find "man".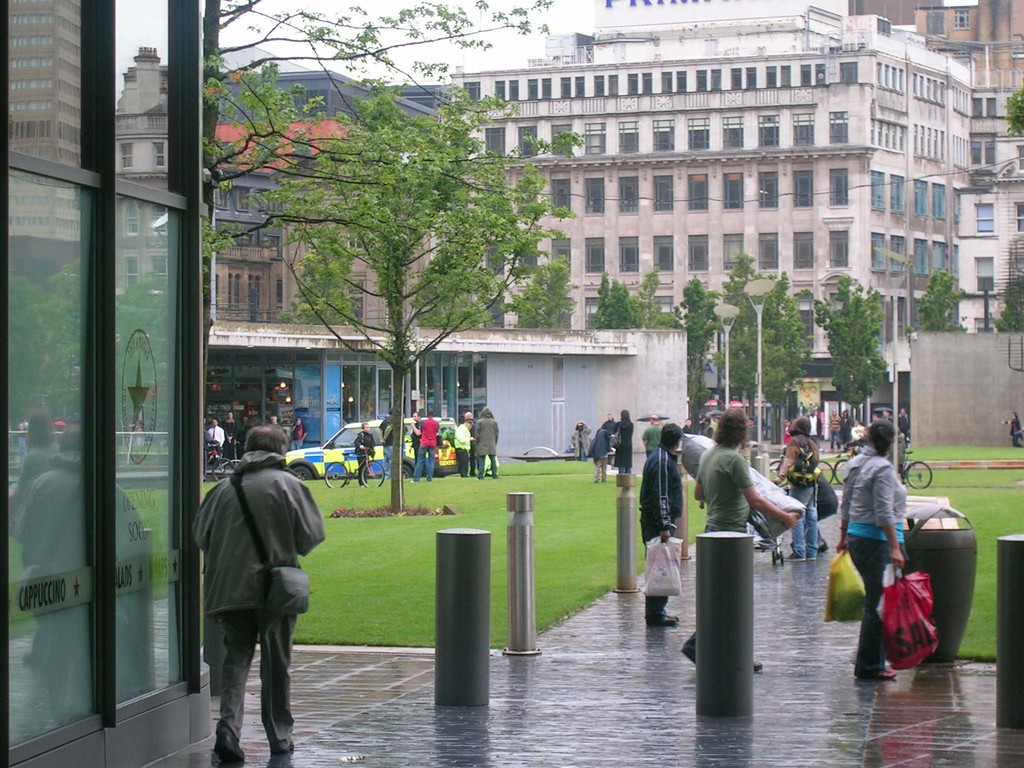
681, 406, 805, 673.
